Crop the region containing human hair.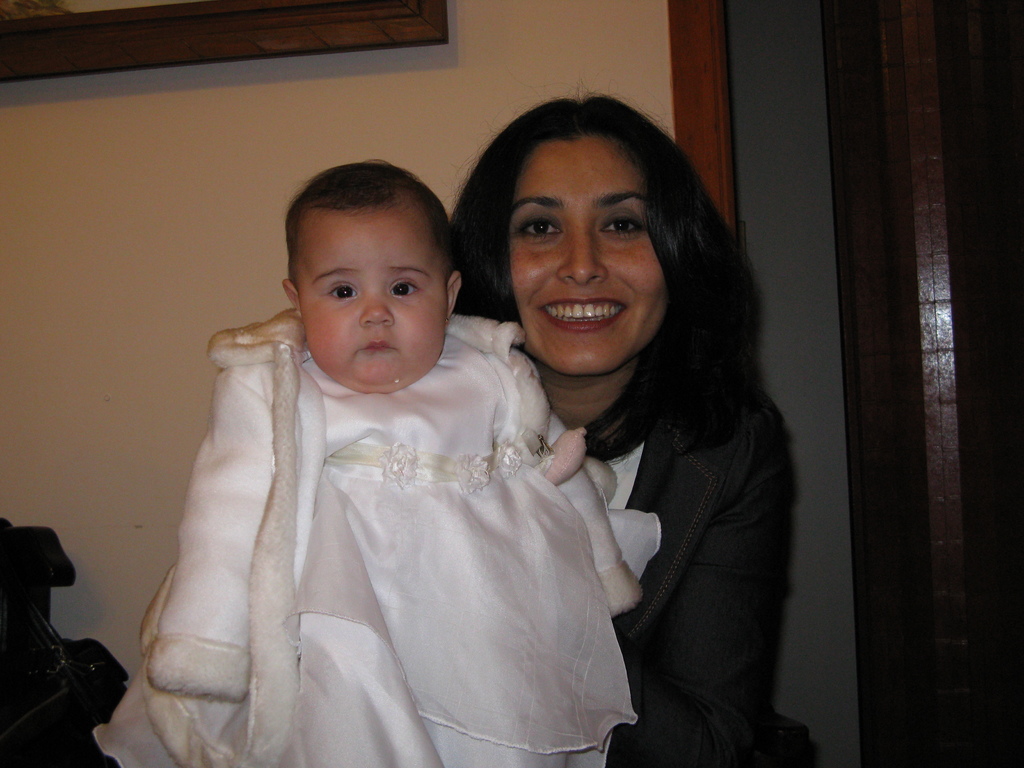
Crop region: {"x1": 457, "y1": 84, "x2": 740, "y2": 460}.
